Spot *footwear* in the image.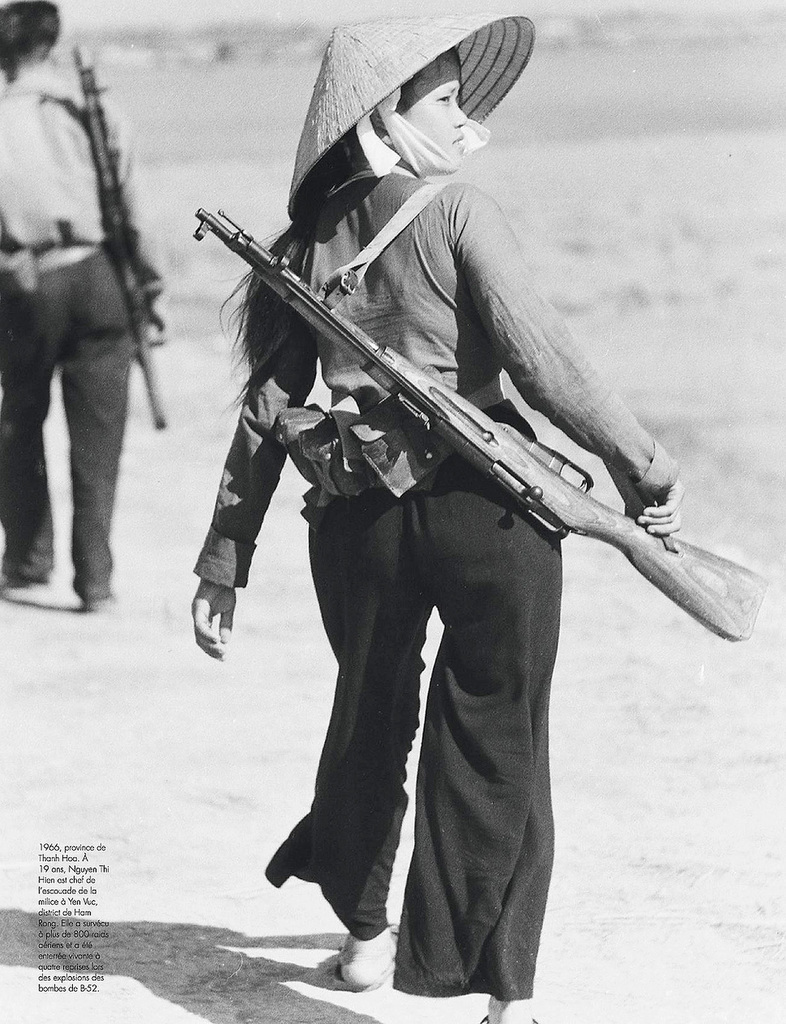
*footwear* found at locate(315, 920, 408, 996).
